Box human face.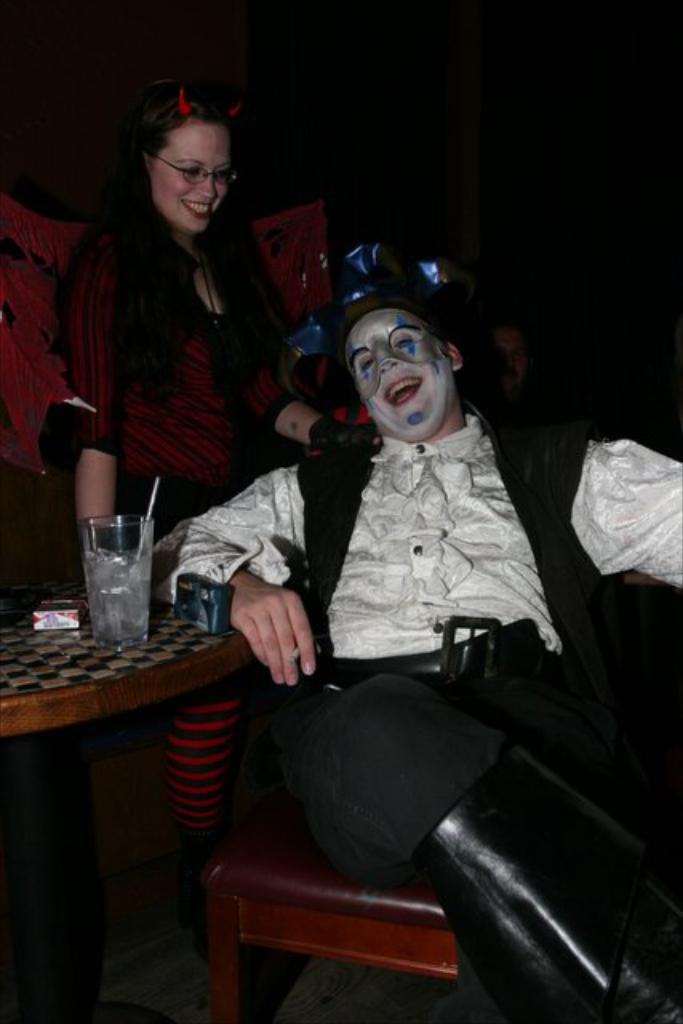
pyautogui.locateOnScreen(154, 115, 235, 229).
